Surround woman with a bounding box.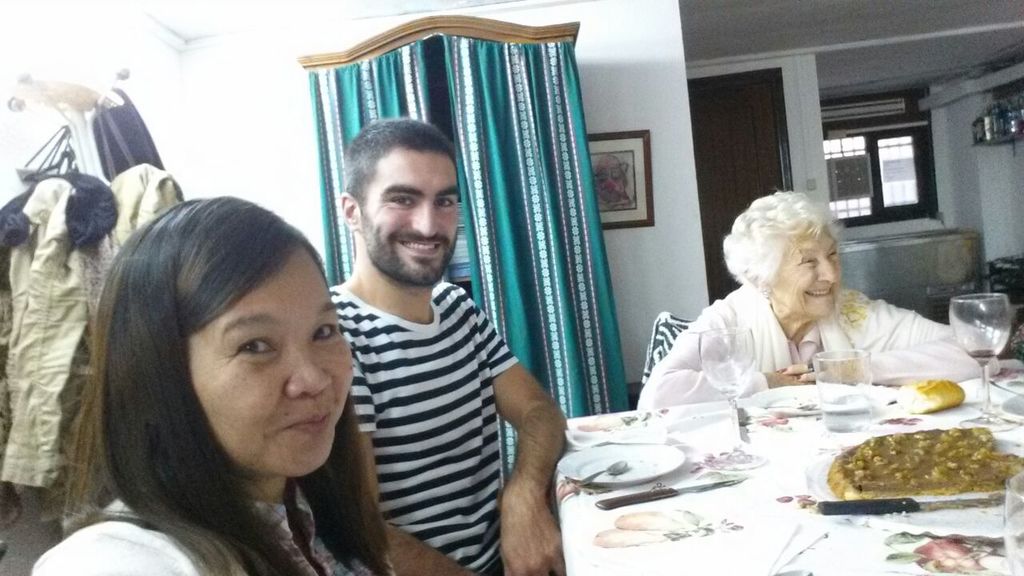
(628,186,1007,416).
